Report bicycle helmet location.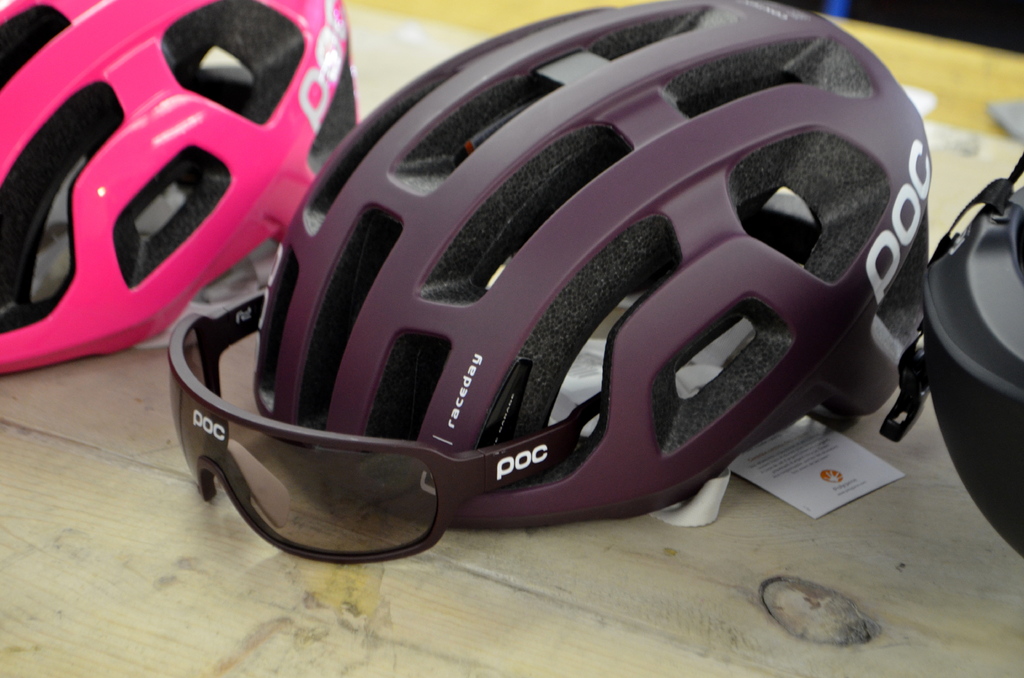
Report: [left=0, top=0, right=364, bottom=381].
